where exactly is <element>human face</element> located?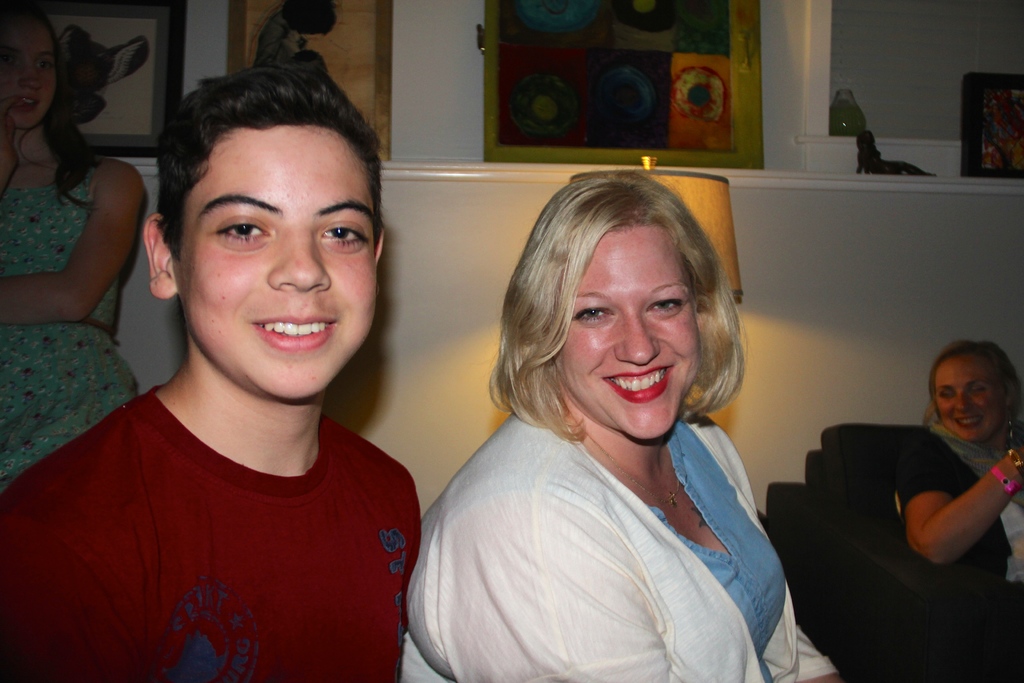
Its bounding box is l=559, t=224, r=698, b=440.
